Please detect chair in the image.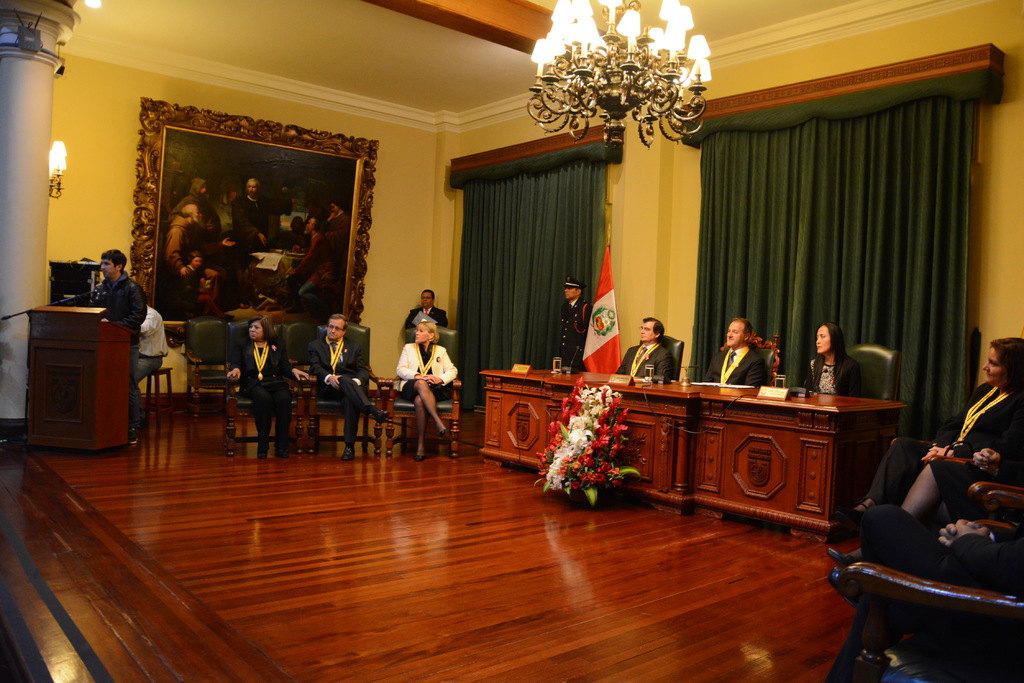
Rect(637, 332, 690, 375).
